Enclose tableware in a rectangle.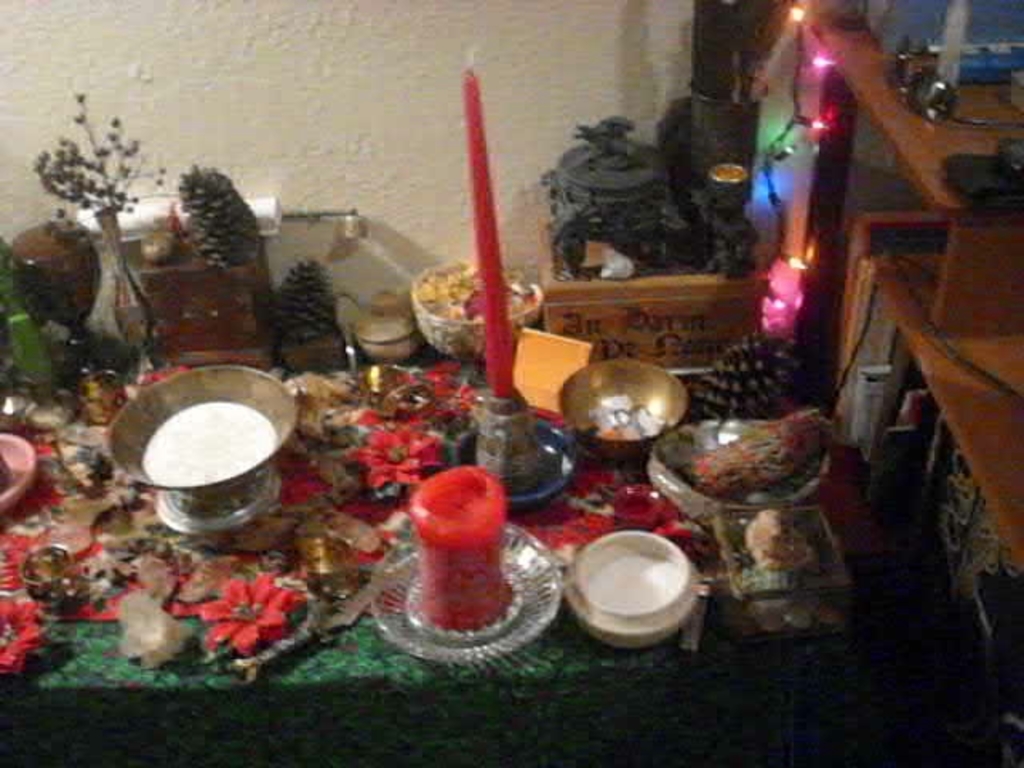
[562,528,704,653].
